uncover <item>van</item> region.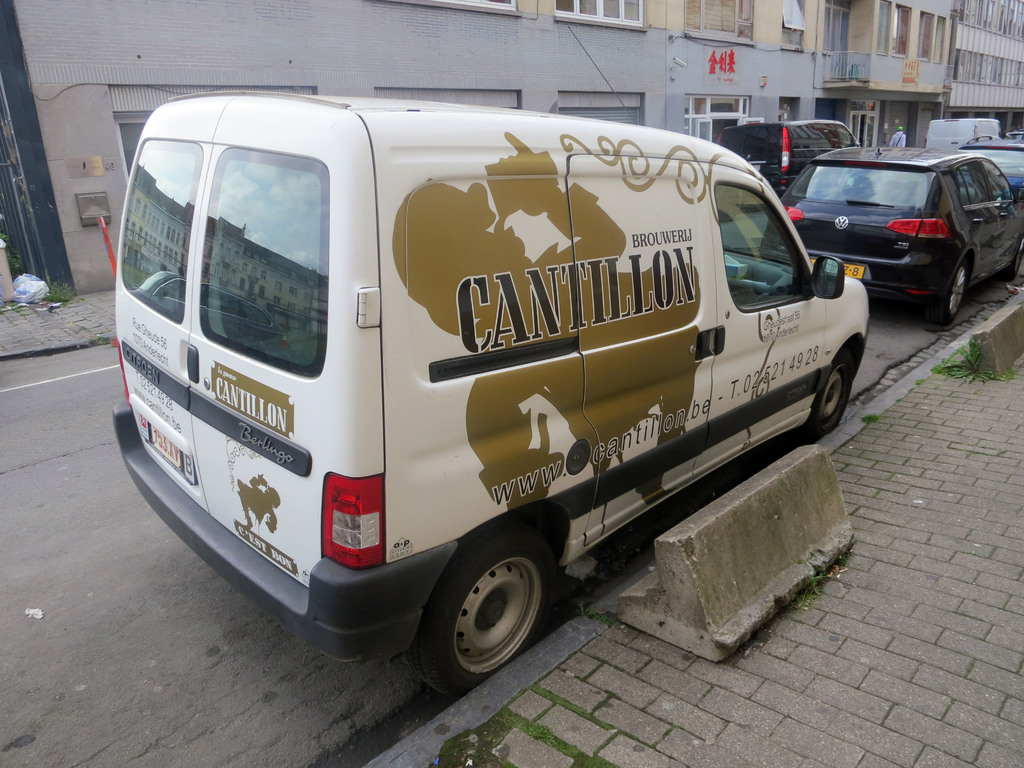
Uncovered: 108/83/871/700.
